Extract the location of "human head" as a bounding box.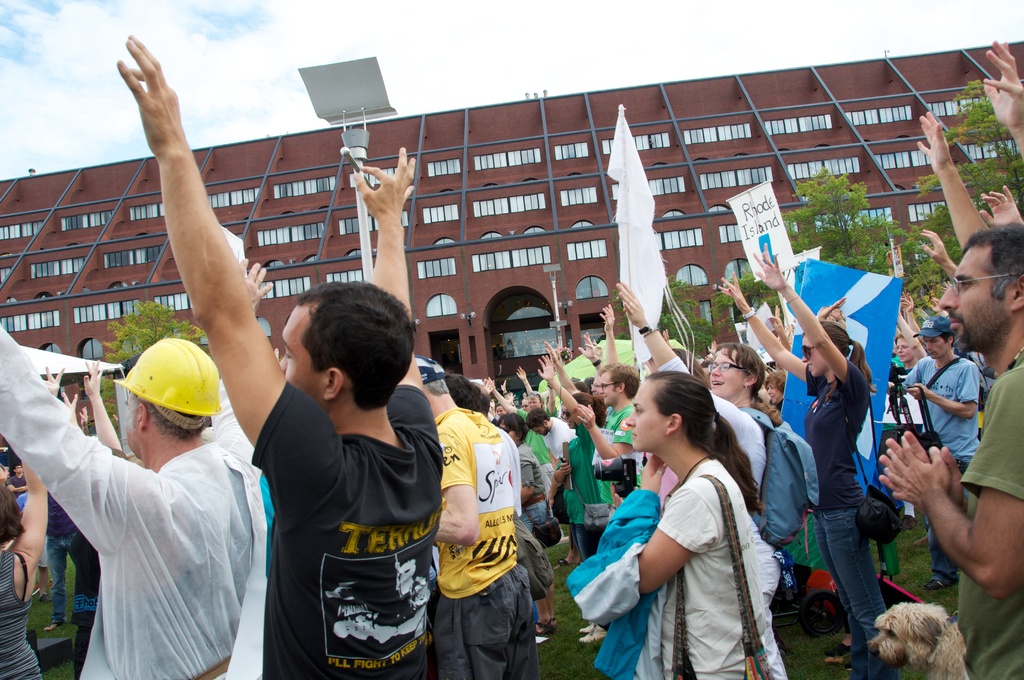
<box>499,412,530,438</box>.
